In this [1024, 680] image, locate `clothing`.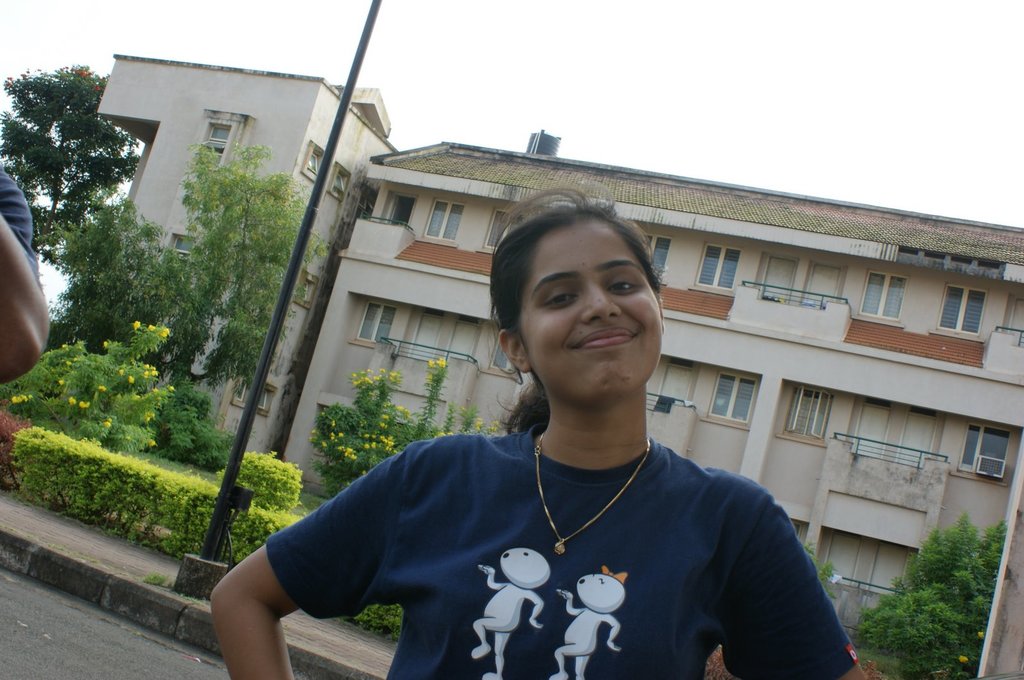
Bounding box: x1=256 y1=365 x2=838 y2=666.
